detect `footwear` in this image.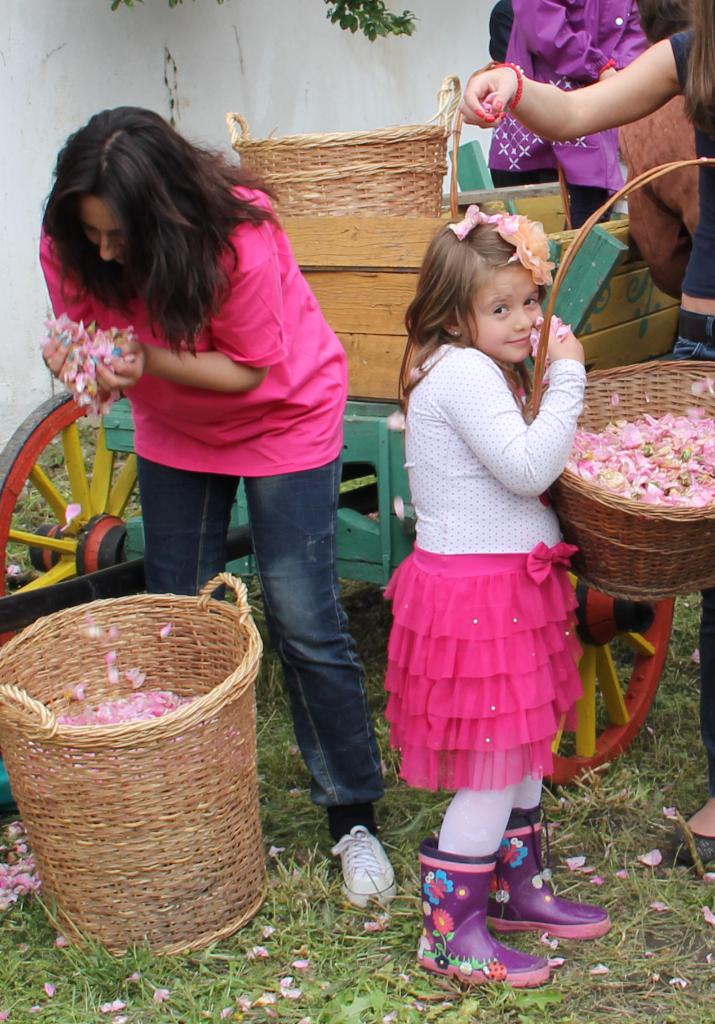
Detection: [489, 856, 604, 961].
